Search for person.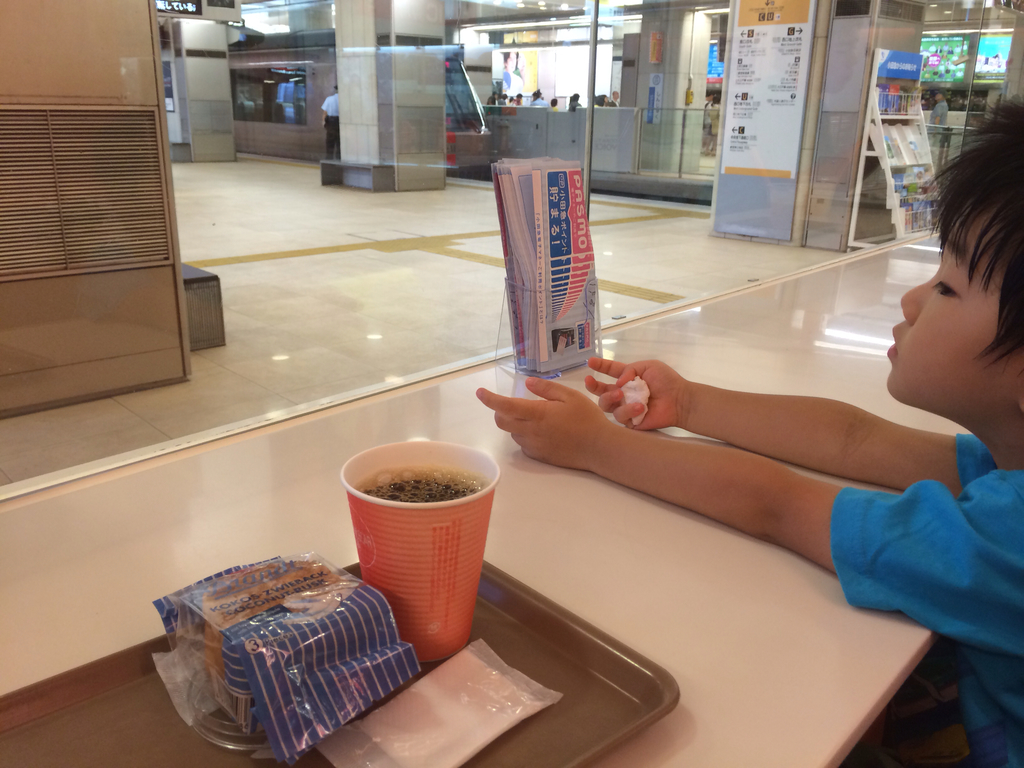
Found at (x1=481, y1=99, x2=1023, y2=767).
